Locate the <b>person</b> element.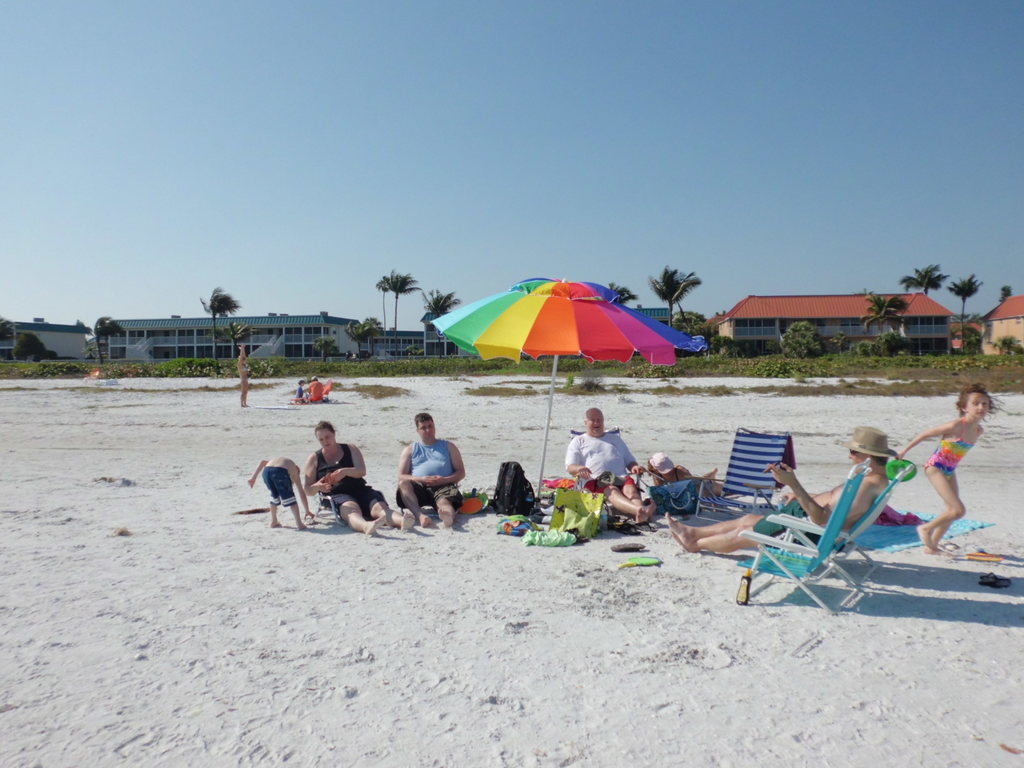
Element bbox: x1=297 y1=418 x2=401 y2=536.
